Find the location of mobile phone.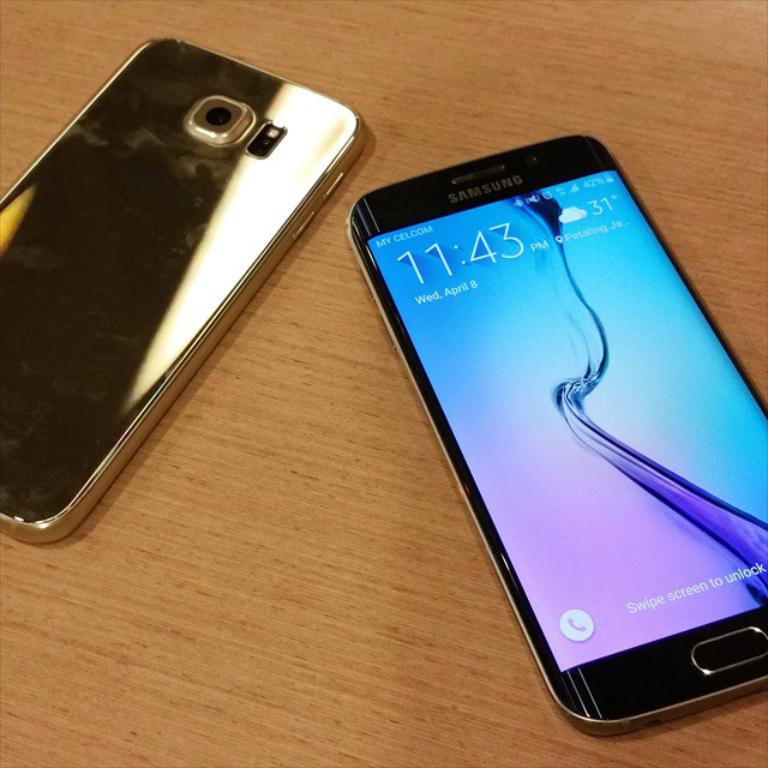
Location: (x1=348, y1=131, x2=767, y2=738).
